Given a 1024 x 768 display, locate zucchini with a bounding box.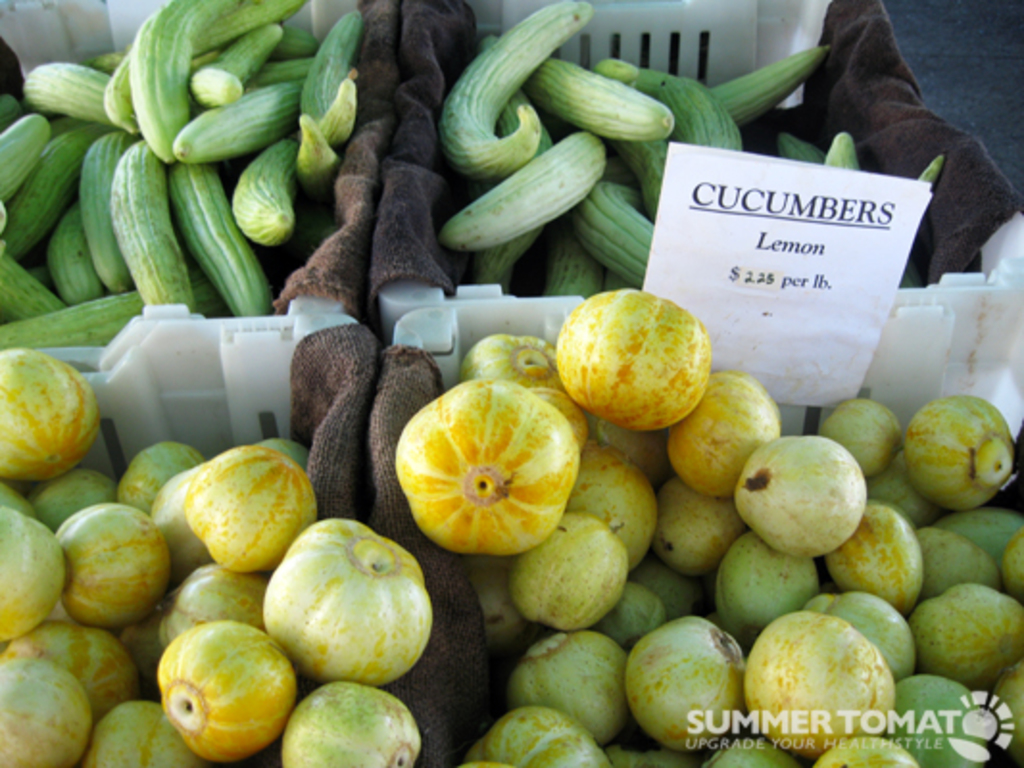
Located: <region>498, 29, 657, 144</region>.
